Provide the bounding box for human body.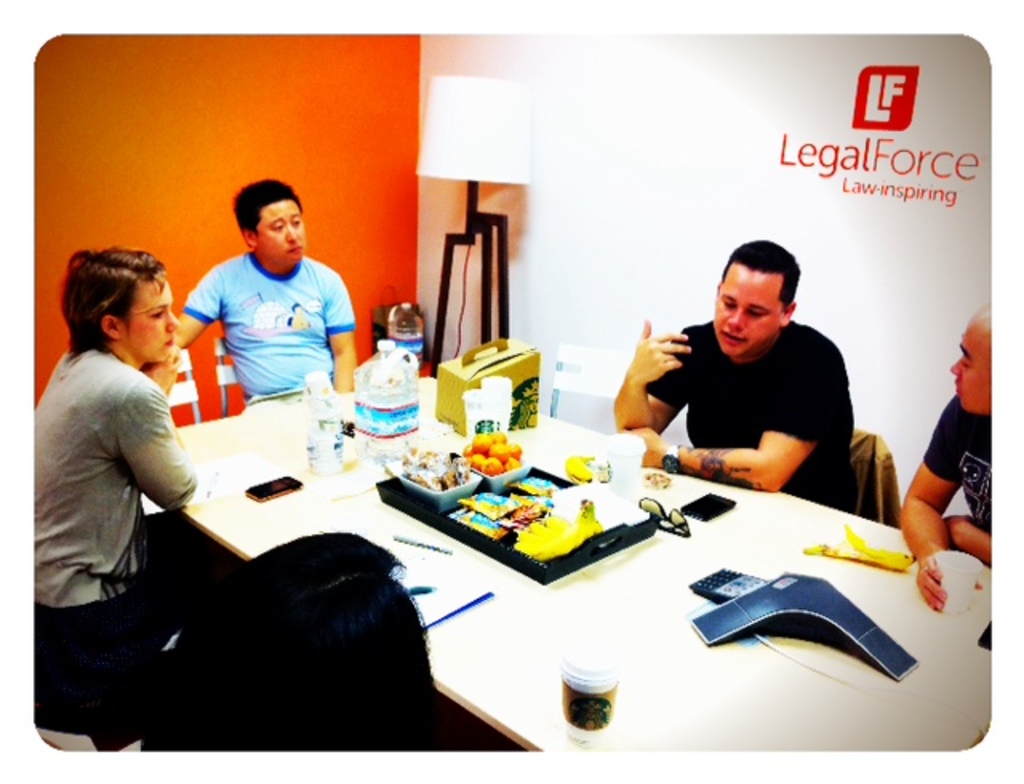
(x1=32, y1=235, x2=219, y2=738).
